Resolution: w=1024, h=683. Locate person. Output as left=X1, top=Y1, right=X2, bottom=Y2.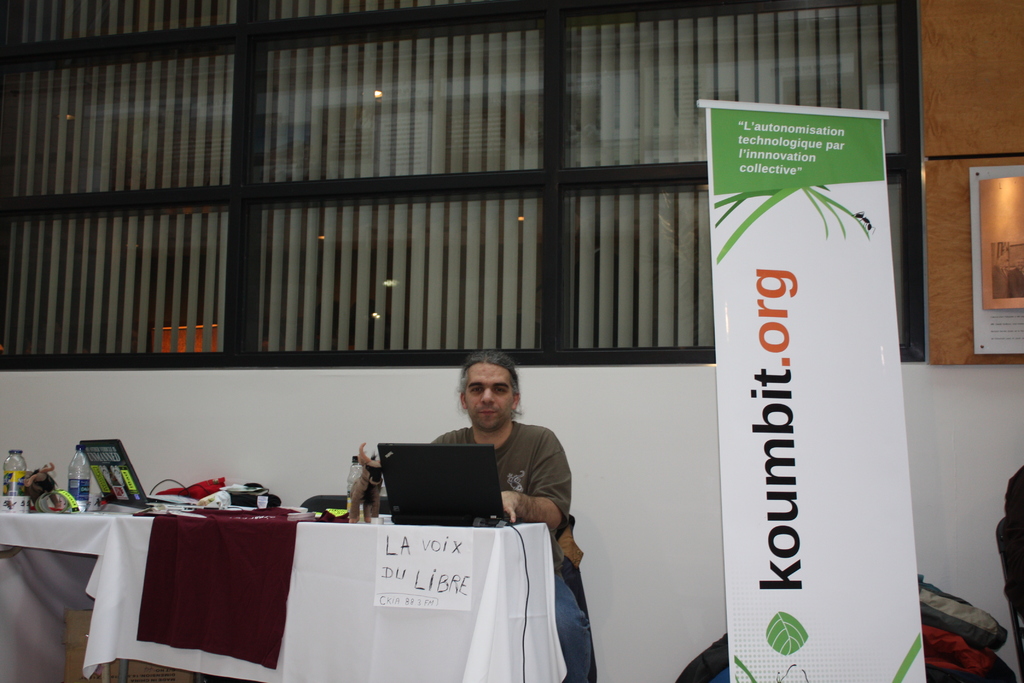
left=432, top=351, right=596, bottom=680.
